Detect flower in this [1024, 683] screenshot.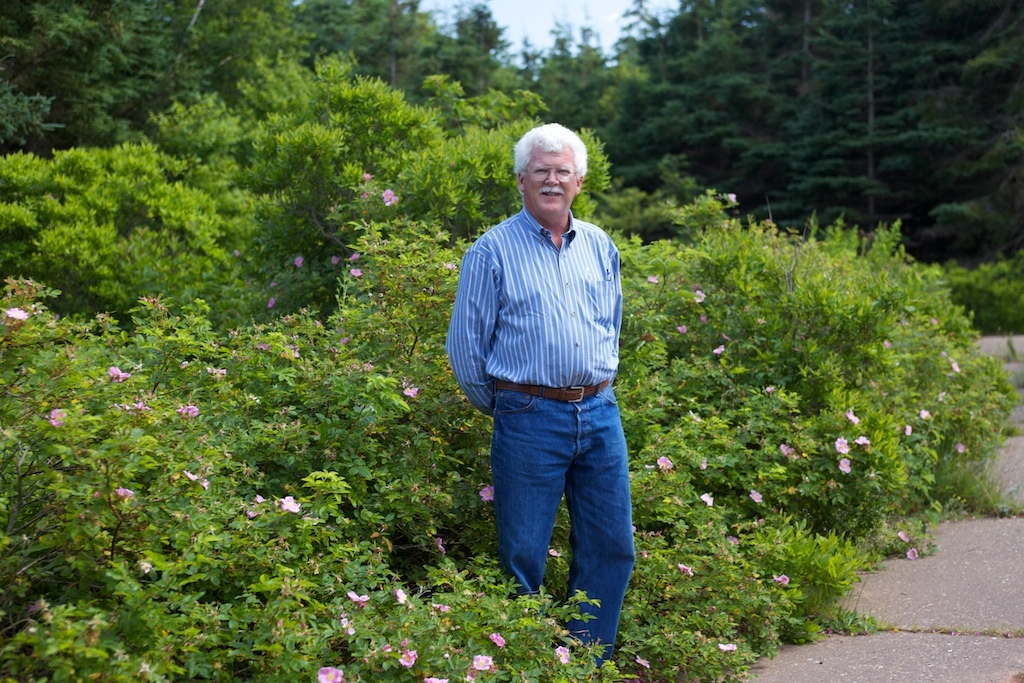
Detection: BBox(423, 676, 447, 682).
